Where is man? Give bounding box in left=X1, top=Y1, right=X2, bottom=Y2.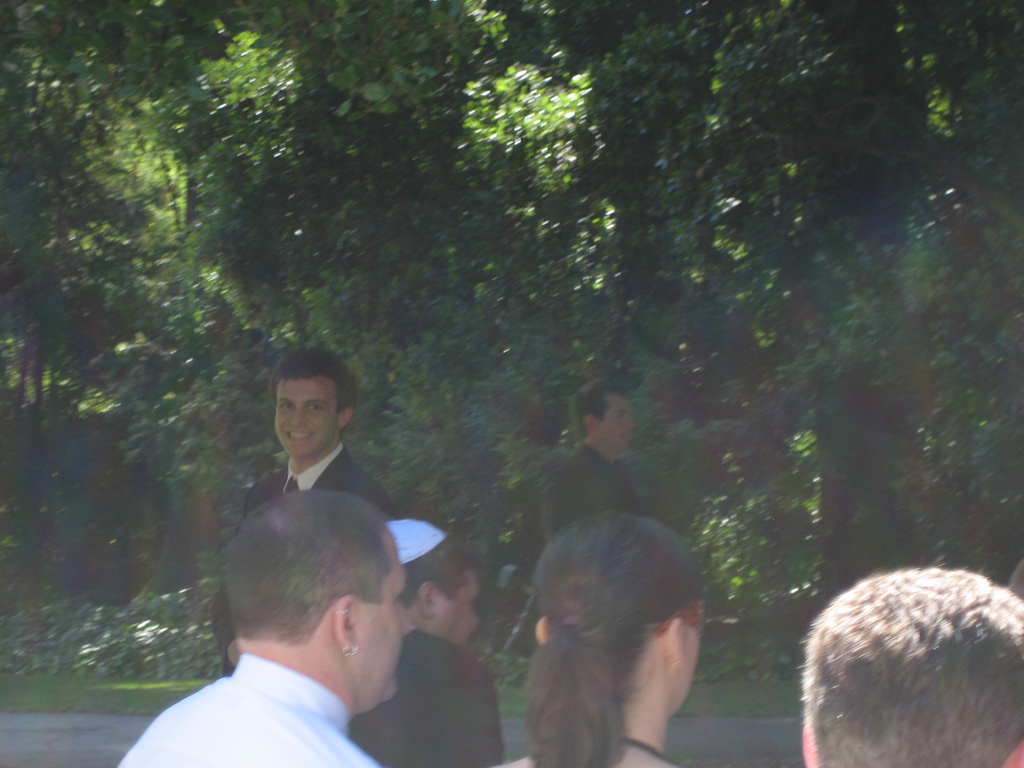
left=348, top=519, right=506, bottom=767.
